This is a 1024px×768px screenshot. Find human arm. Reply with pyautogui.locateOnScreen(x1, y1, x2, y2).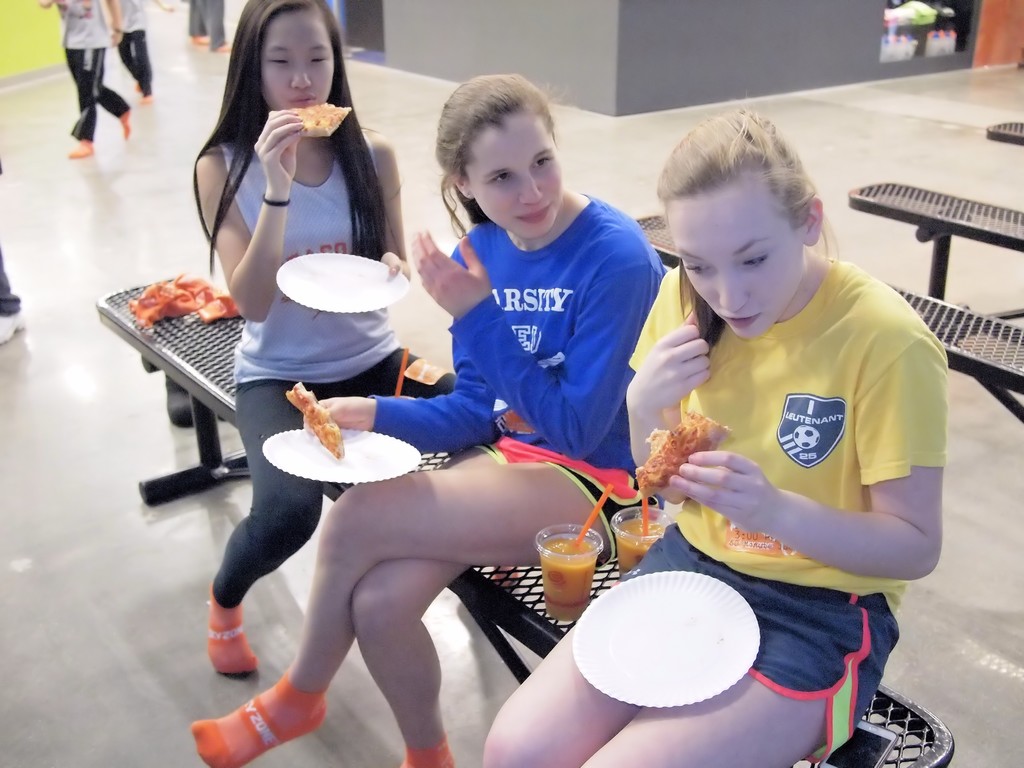
pyautogui.locateOnScreen(104, 0, 127, 46).
